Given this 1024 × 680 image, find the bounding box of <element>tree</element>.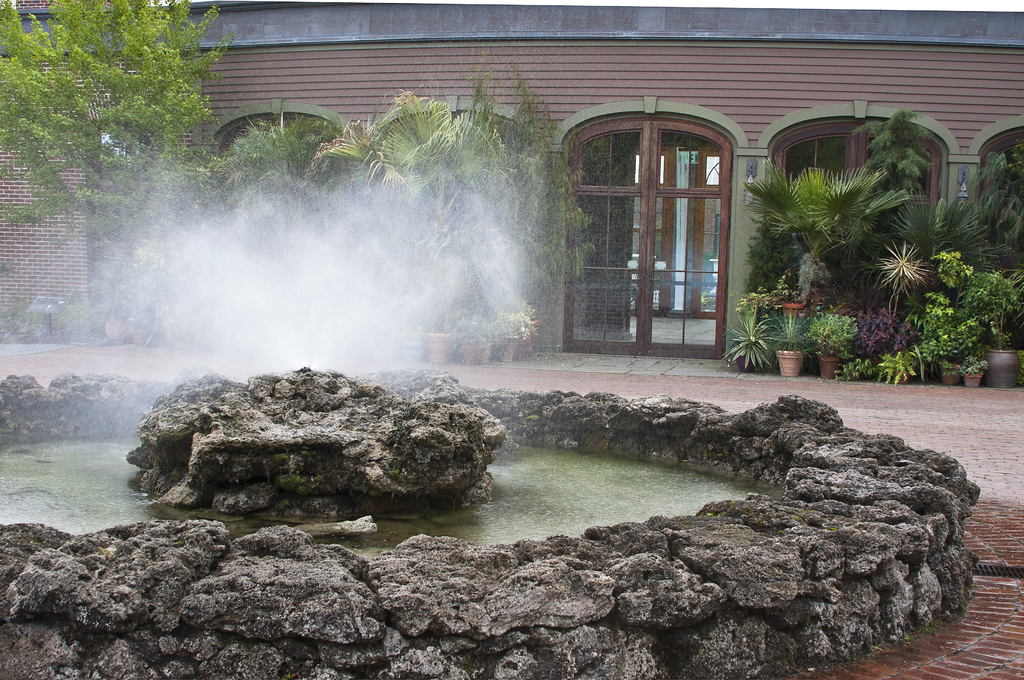
[20,0,251,297].
